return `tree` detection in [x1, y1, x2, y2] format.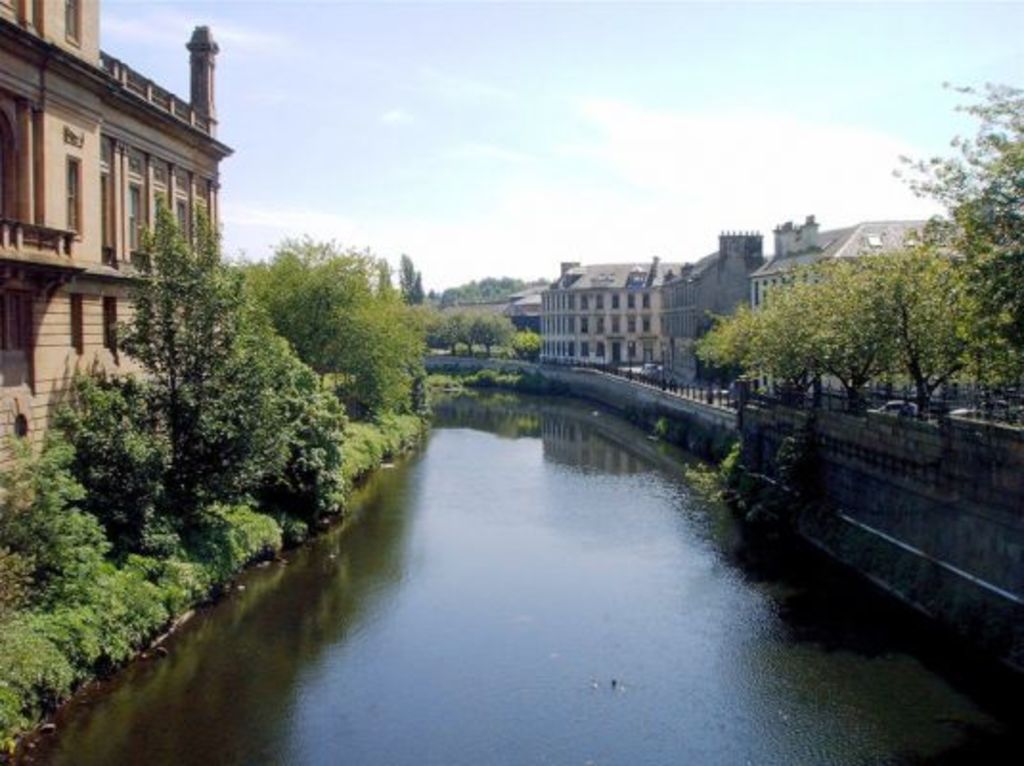
[431, 304, 463, 352].
